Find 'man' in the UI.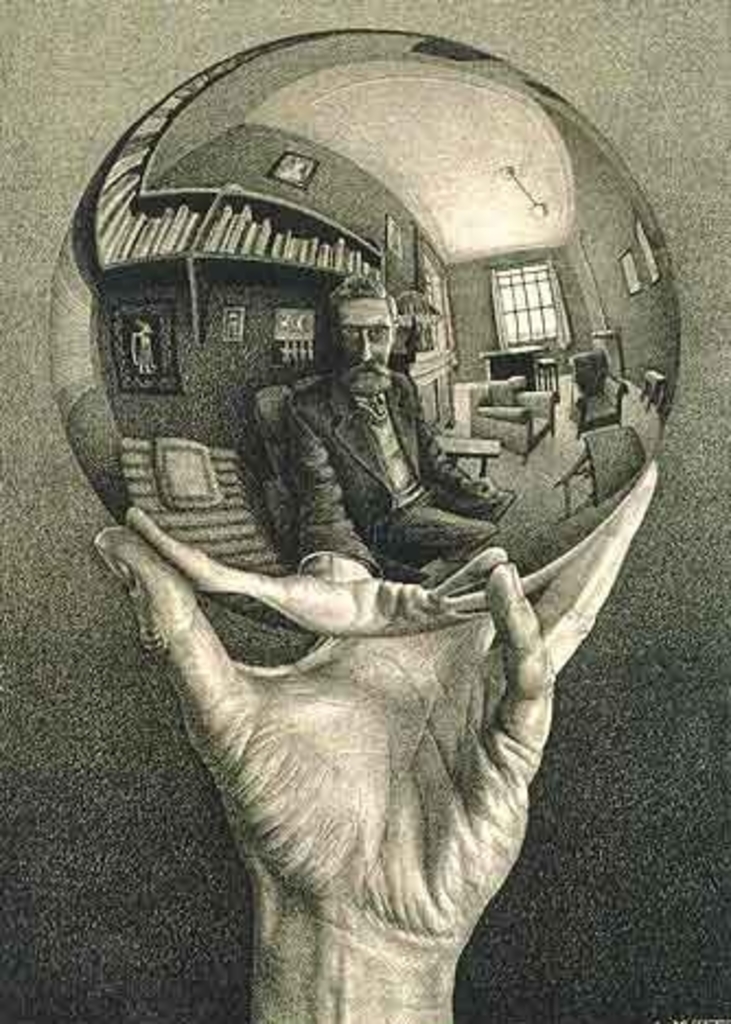
UI element at (118, 276, 639, 639).
